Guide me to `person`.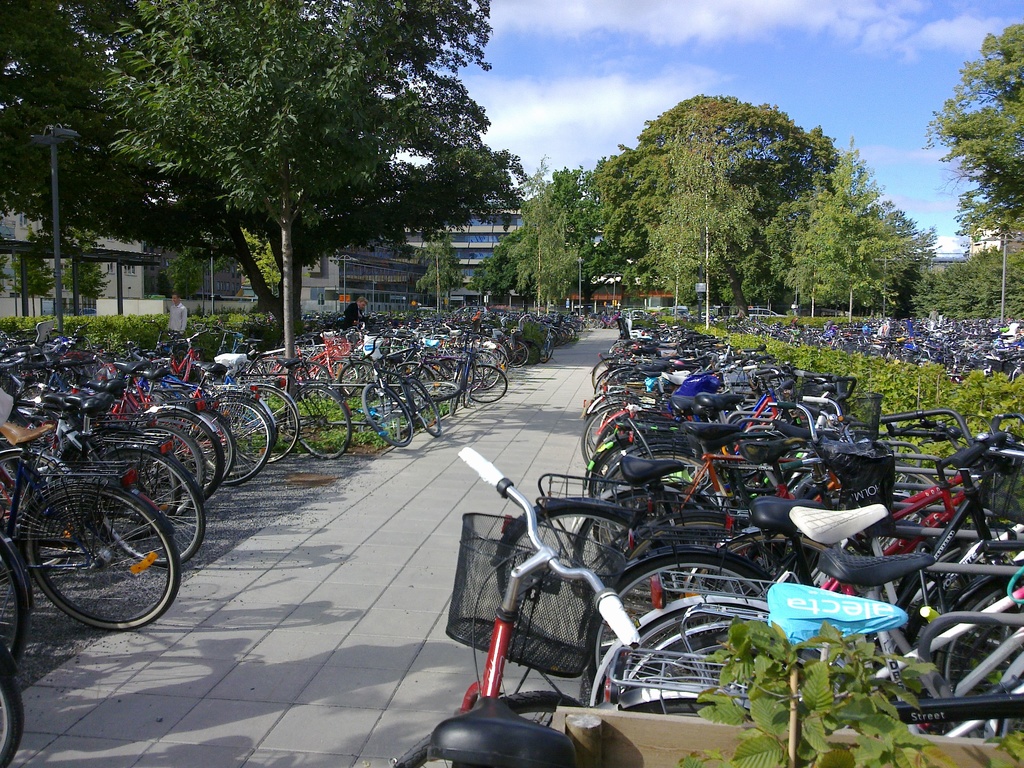
Guidance: BBox(163, 291, 187, 330).
